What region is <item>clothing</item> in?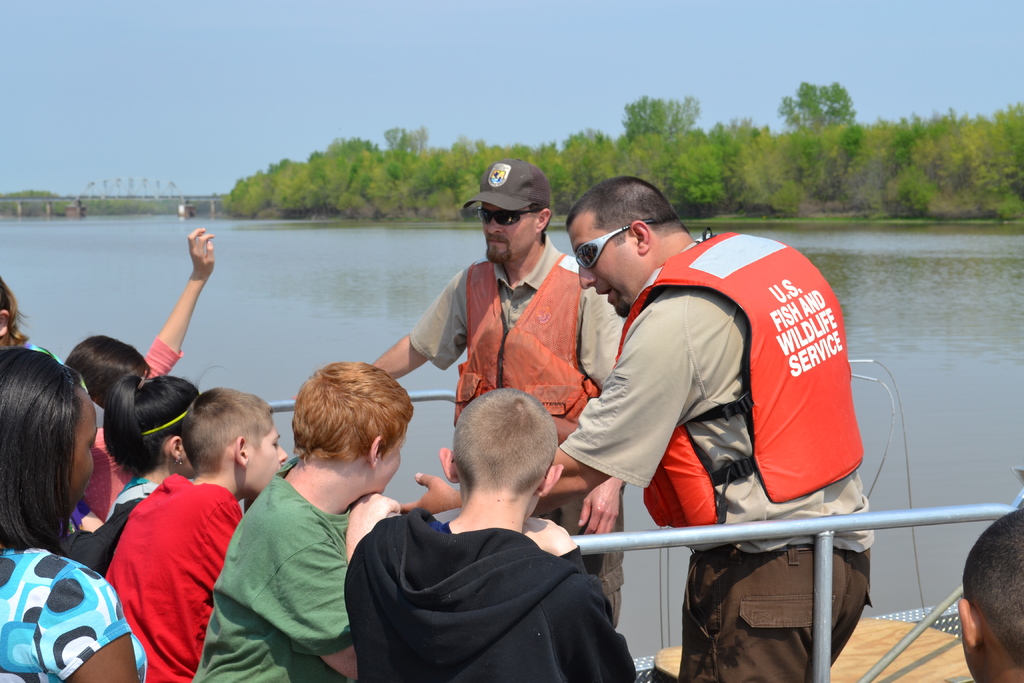
x1=82 y1=490 x2=243 y2=682.
